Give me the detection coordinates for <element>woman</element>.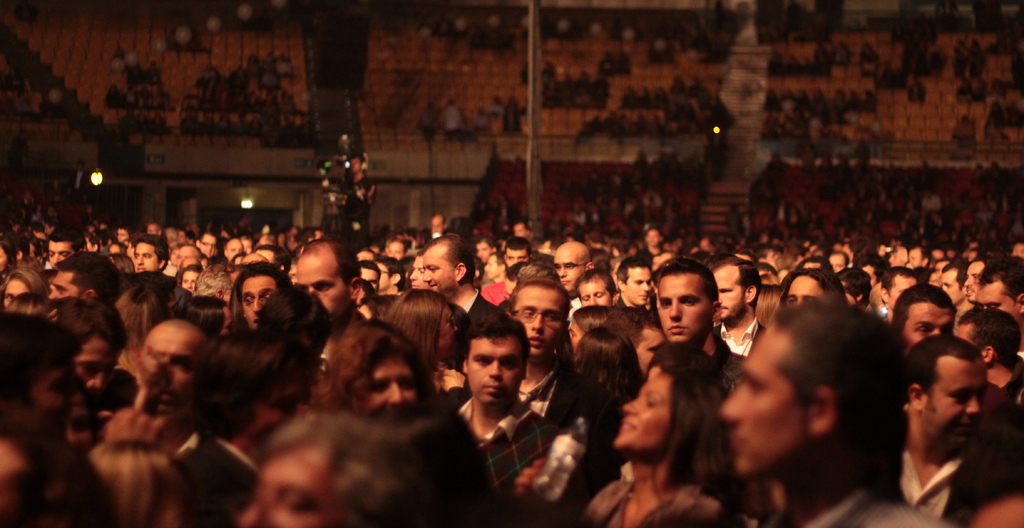
(309,312,430,426).
